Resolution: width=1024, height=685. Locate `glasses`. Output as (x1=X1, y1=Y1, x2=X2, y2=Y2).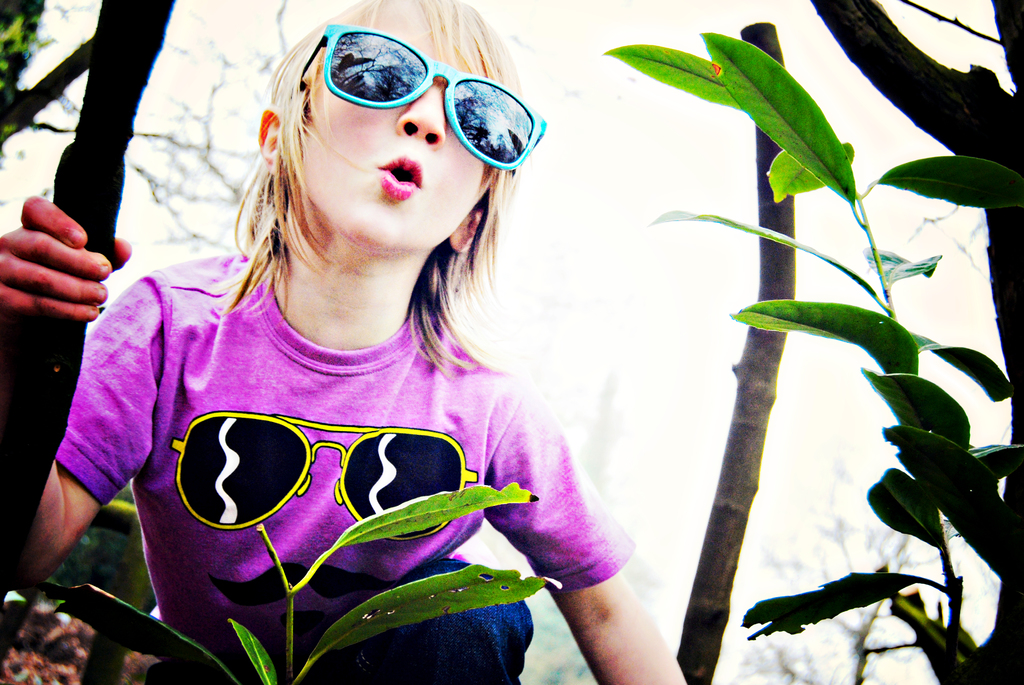
(x1=301, y1=20, x2=549, y2=170).
